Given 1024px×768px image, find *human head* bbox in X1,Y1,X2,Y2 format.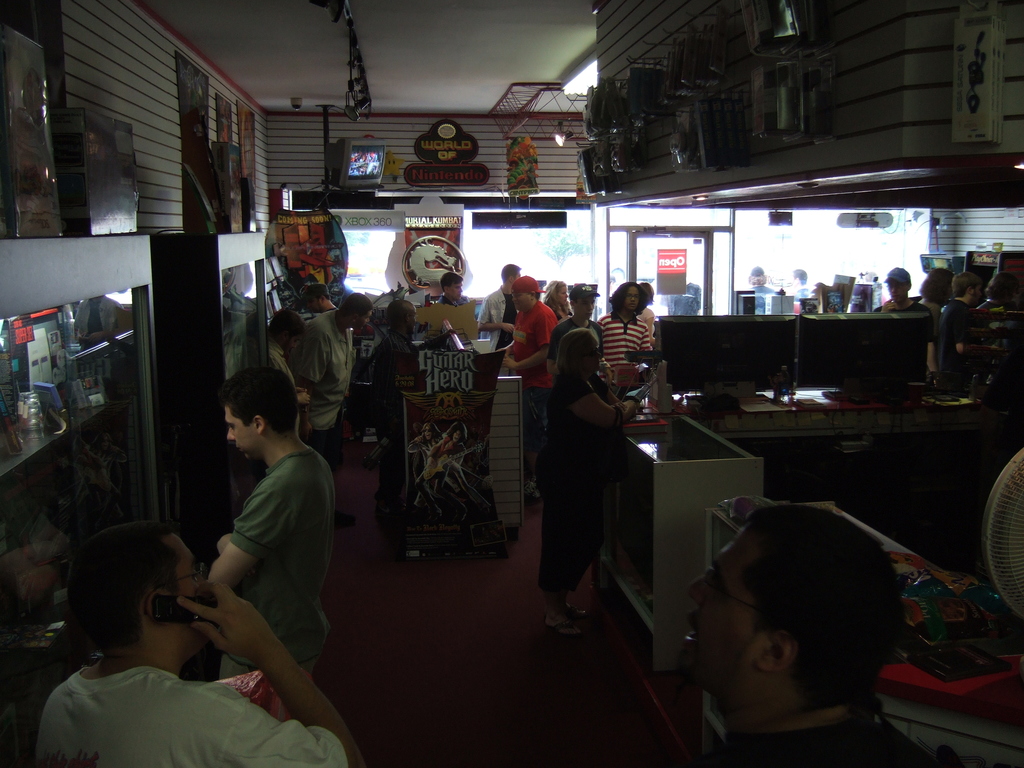
439,274,463,296.
